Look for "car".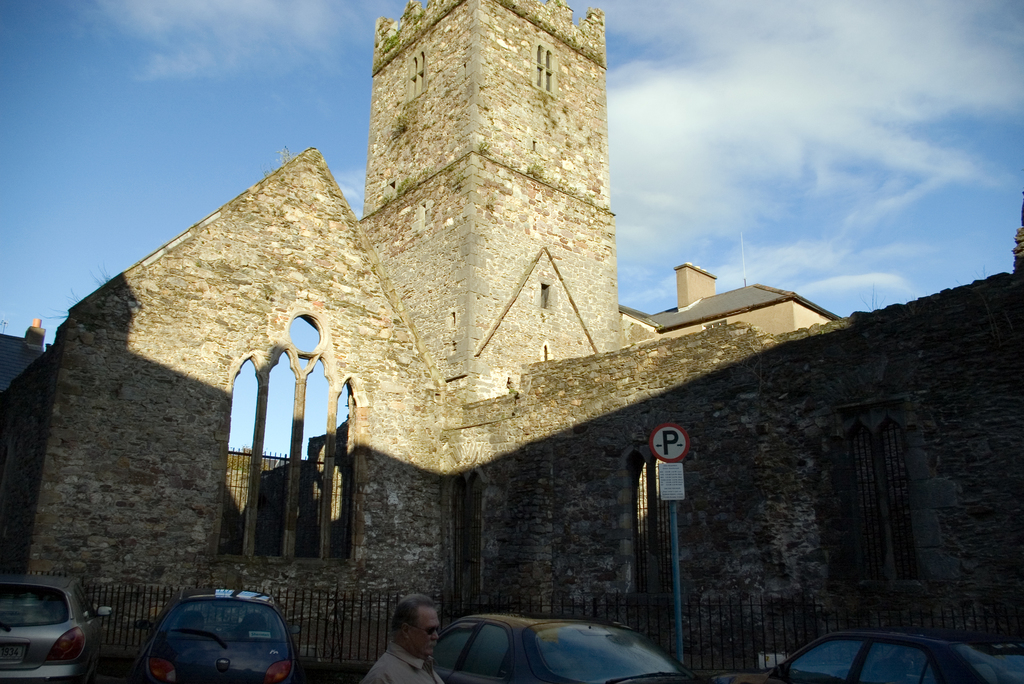
Found: (432, 614, 681, 683).
